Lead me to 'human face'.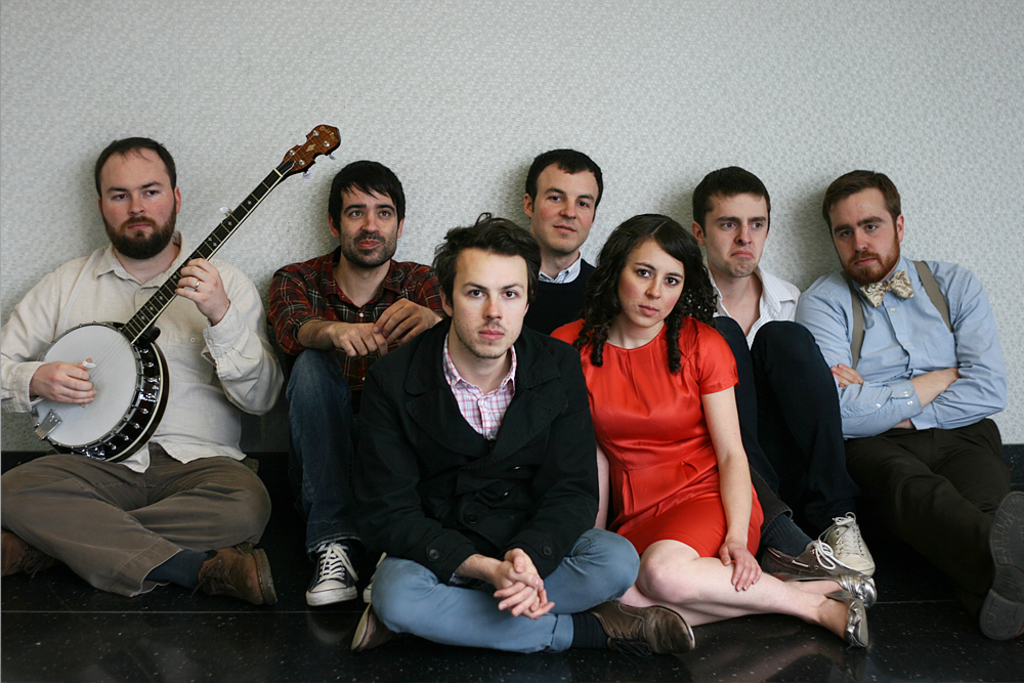
Lead to bbox=(830, 197, 895, 278).
